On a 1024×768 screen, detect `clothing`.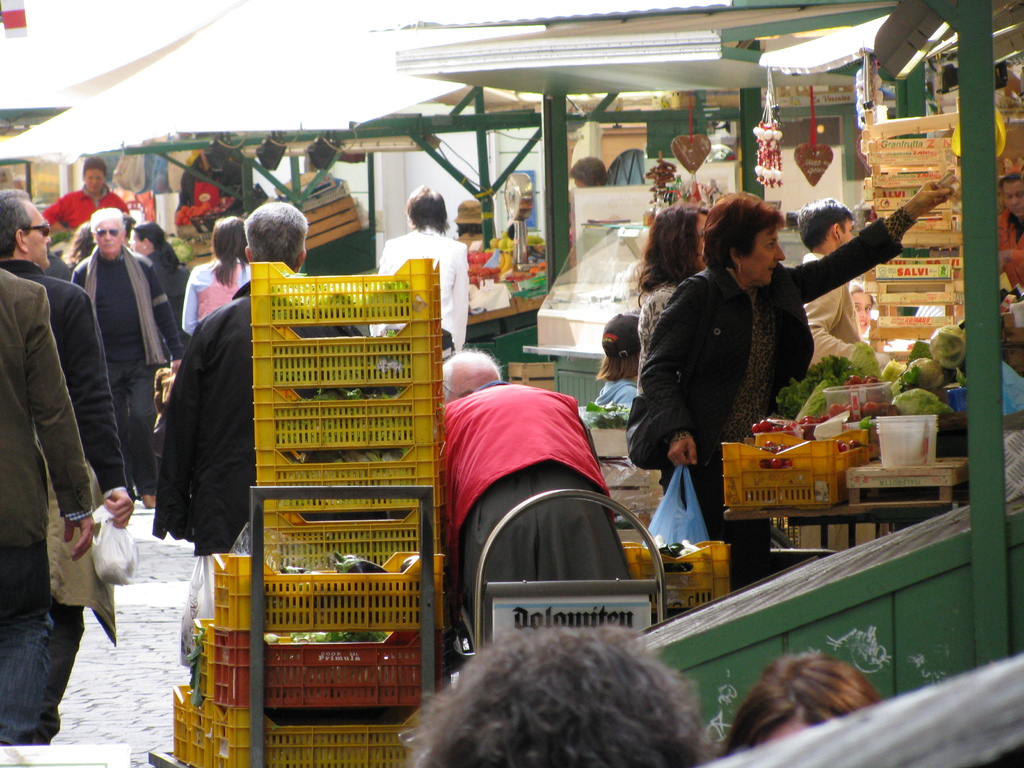
963:331:1023:436.
